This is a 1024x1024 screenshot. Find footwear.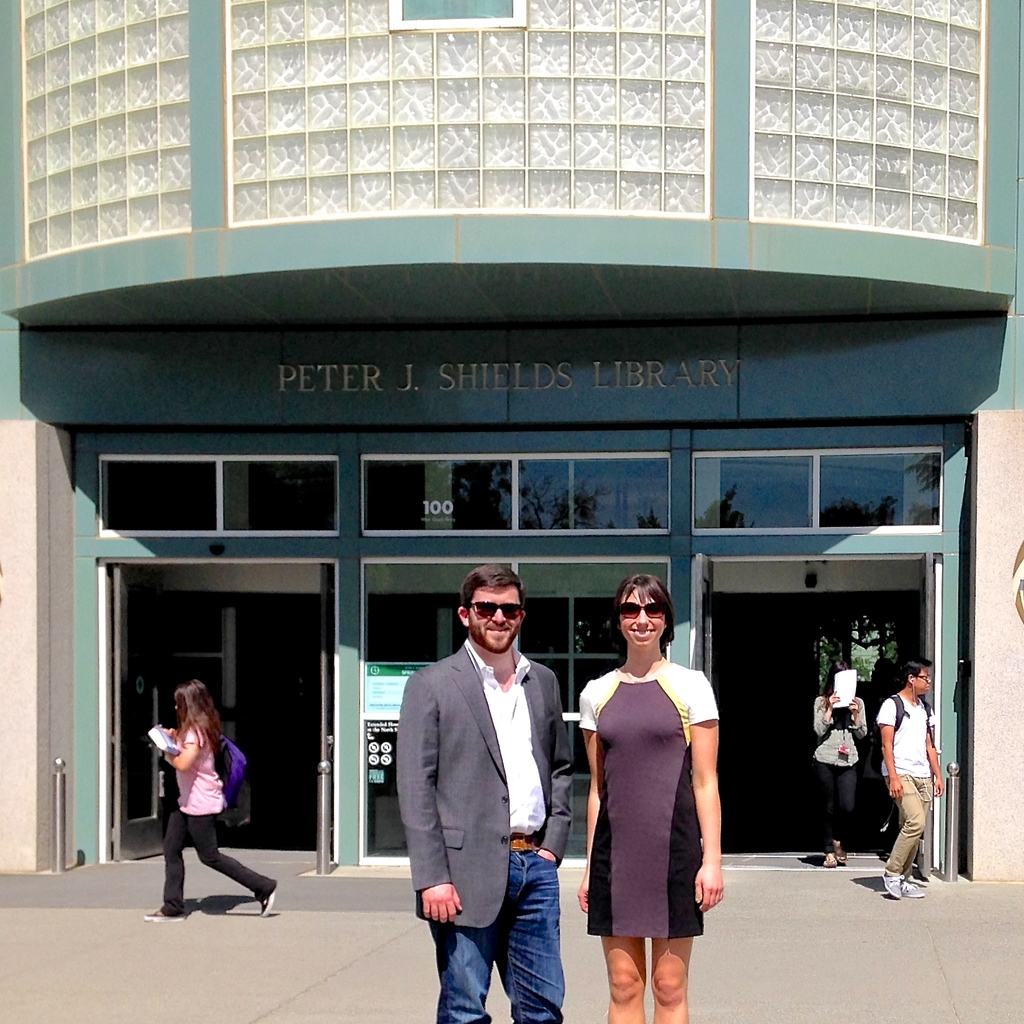
Bounding box: {"x1": 879, "y1": 874, "x2": 908, "y2": 900}.
